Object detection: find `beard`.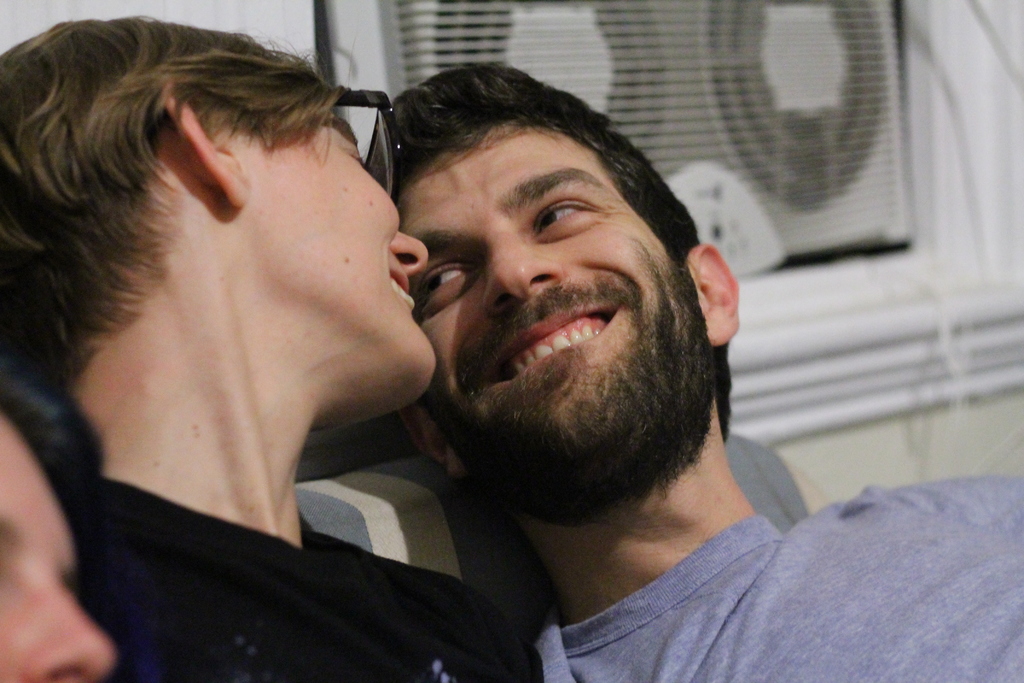
{"left": 417, "top": 240, "right": 720, "bottom": 527}.
